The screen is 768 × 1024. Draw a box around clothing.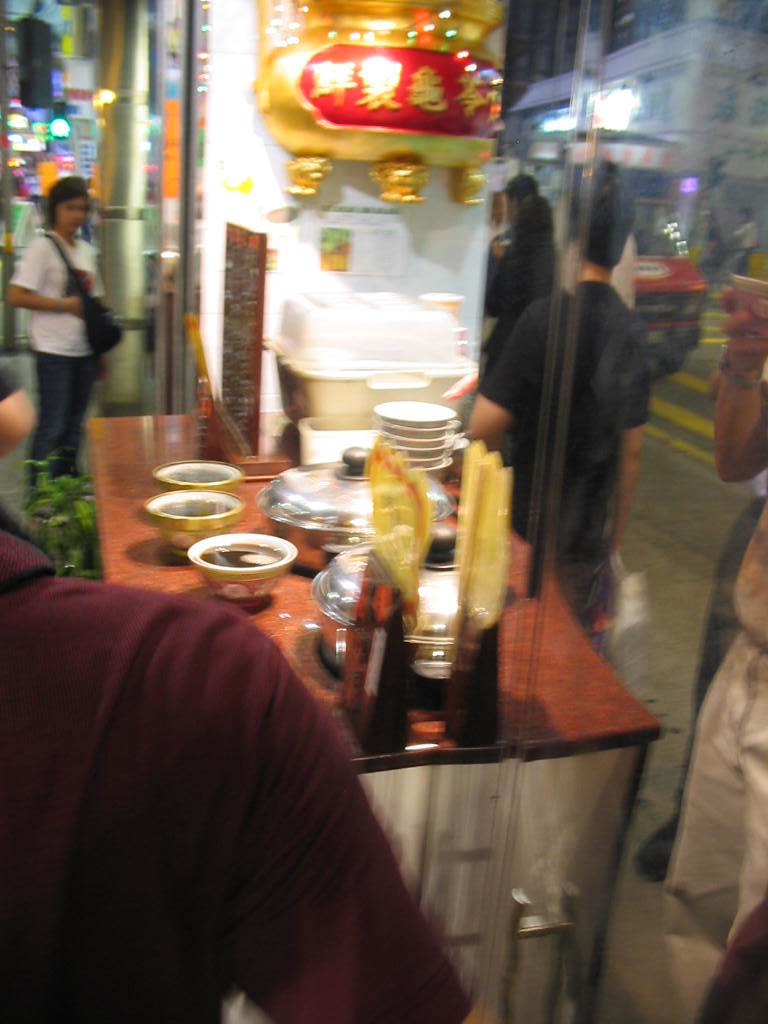
crop(19, 523, 473, 1023).
